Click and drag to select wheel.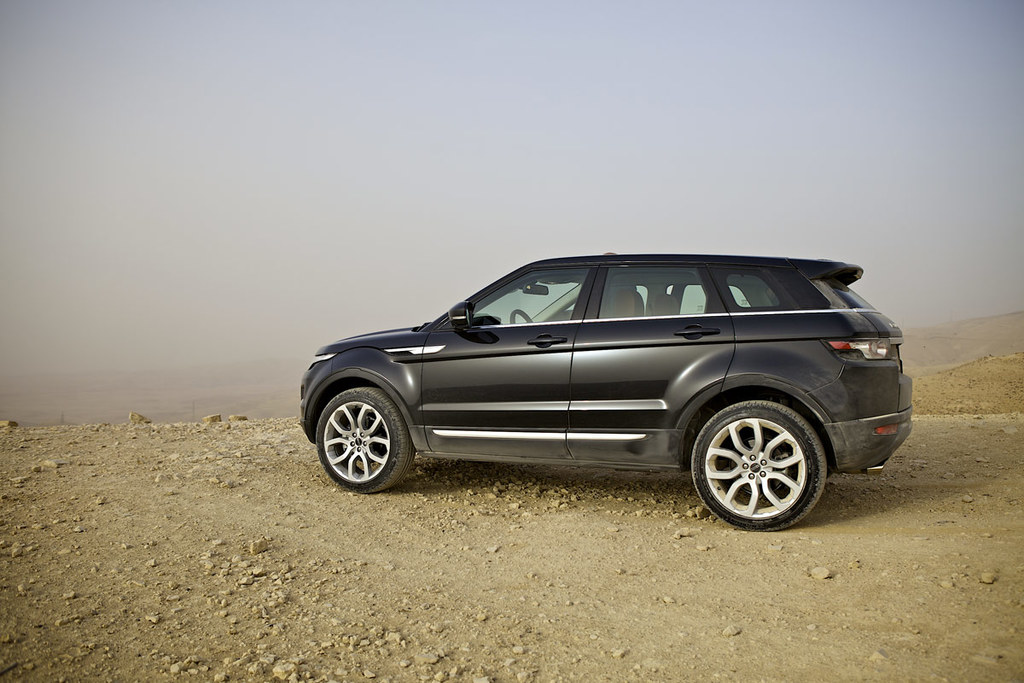
Selection: bbox=(688, 400, 829, 535).
